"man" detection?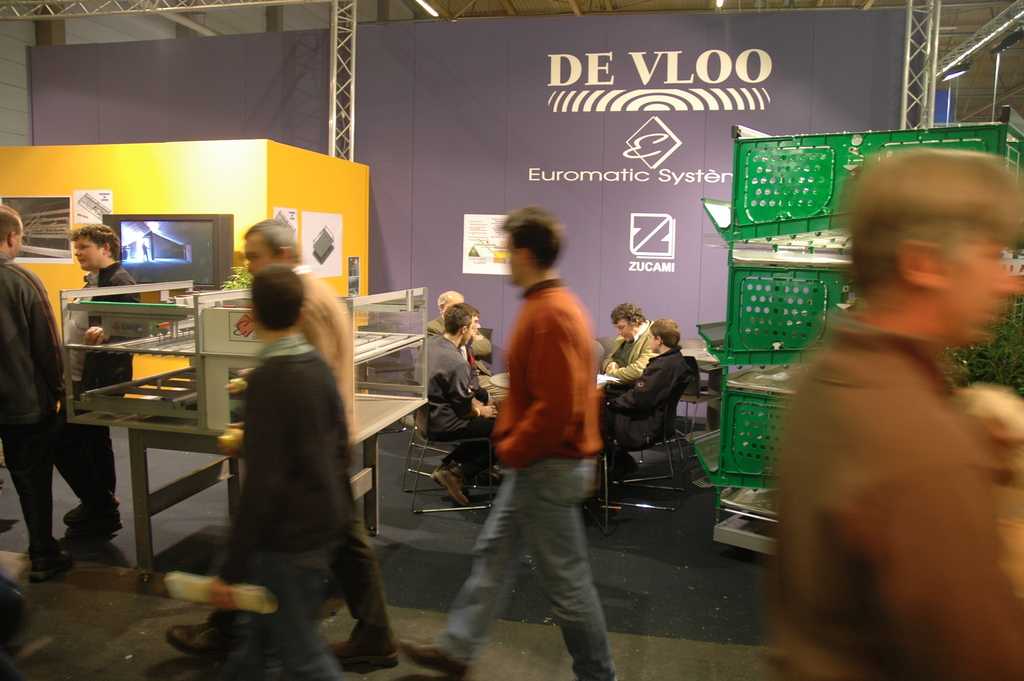
crop(763, 149, 1023, 680)
